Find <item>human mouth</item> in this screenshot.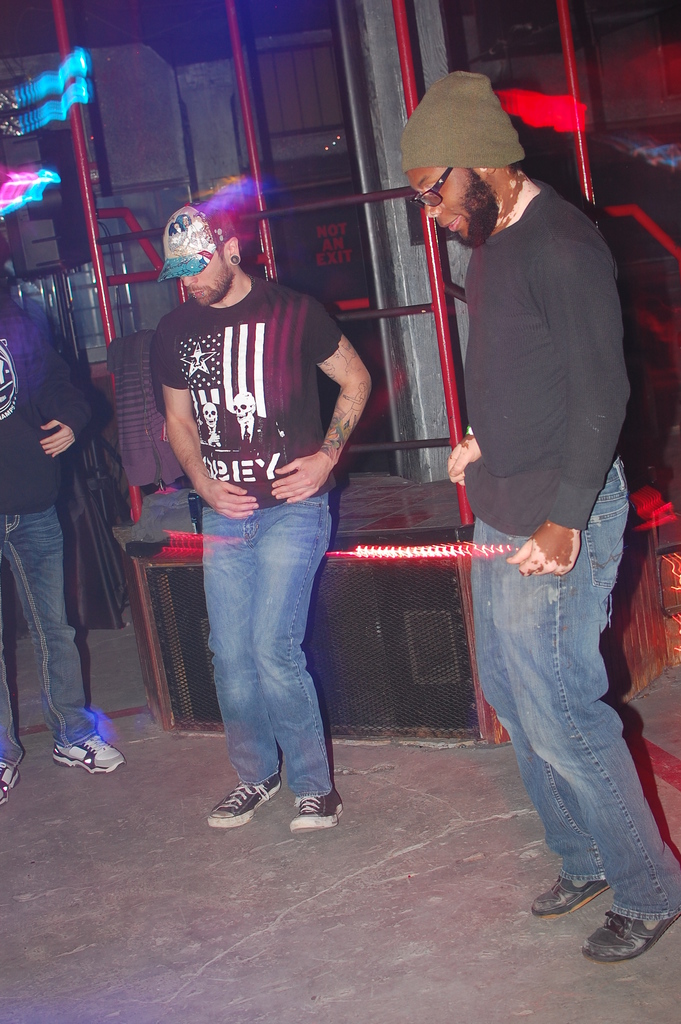
The bounding box for <item>human mouth</item> is x1=439, y1=216, x2=460, y2=232.
